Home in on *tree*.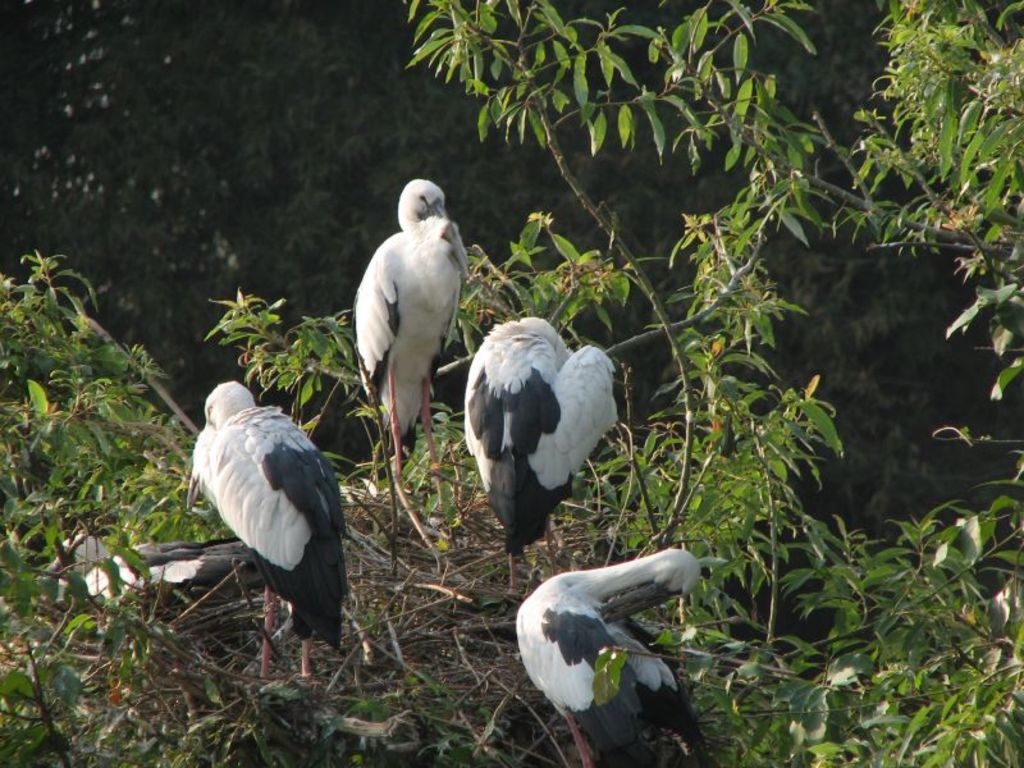
Homed in at bbox(0, 33, 1023, 672).
